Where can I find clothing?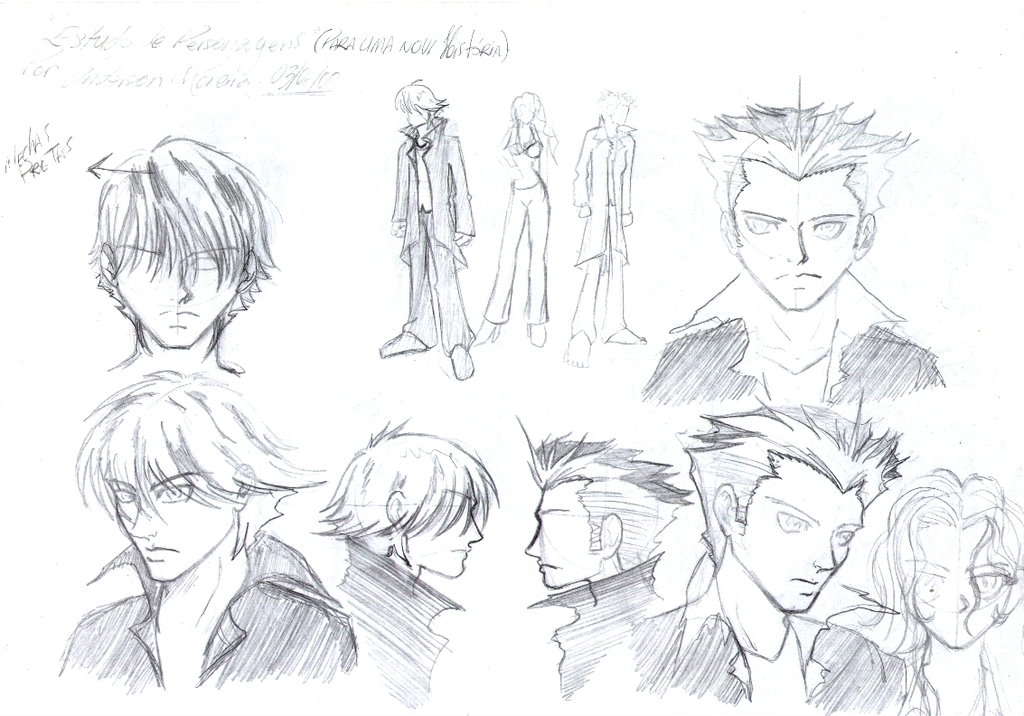
You can find it at 482/187/544/332.
